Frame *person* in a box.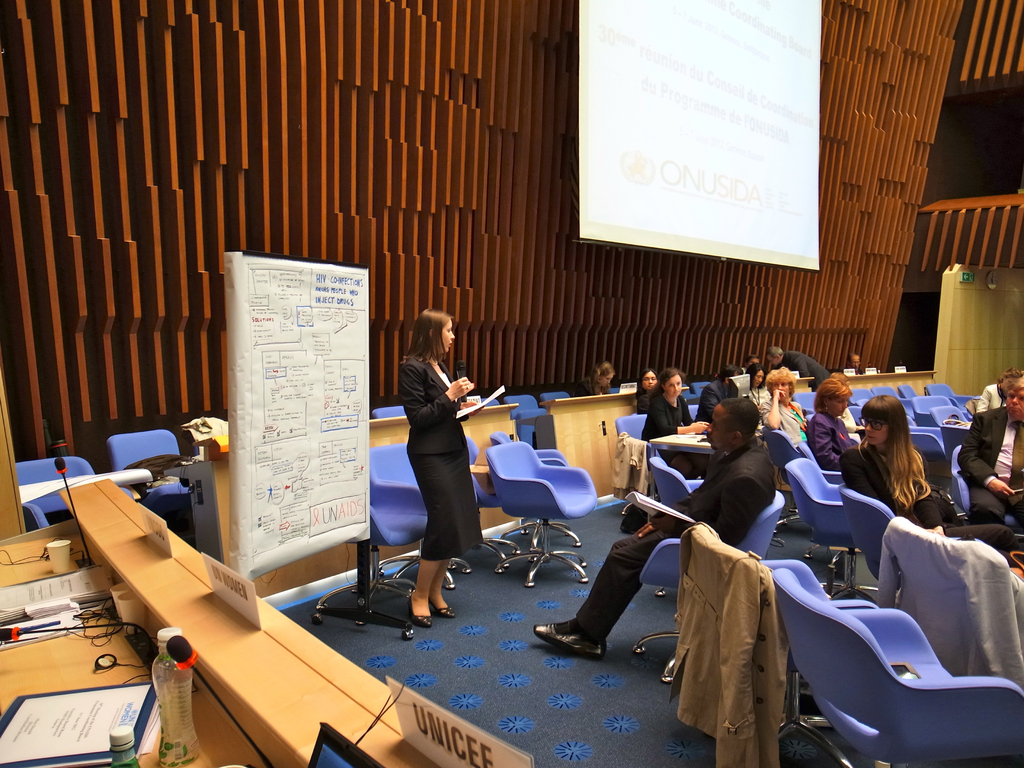
box=[624, 365, 661, 417].
